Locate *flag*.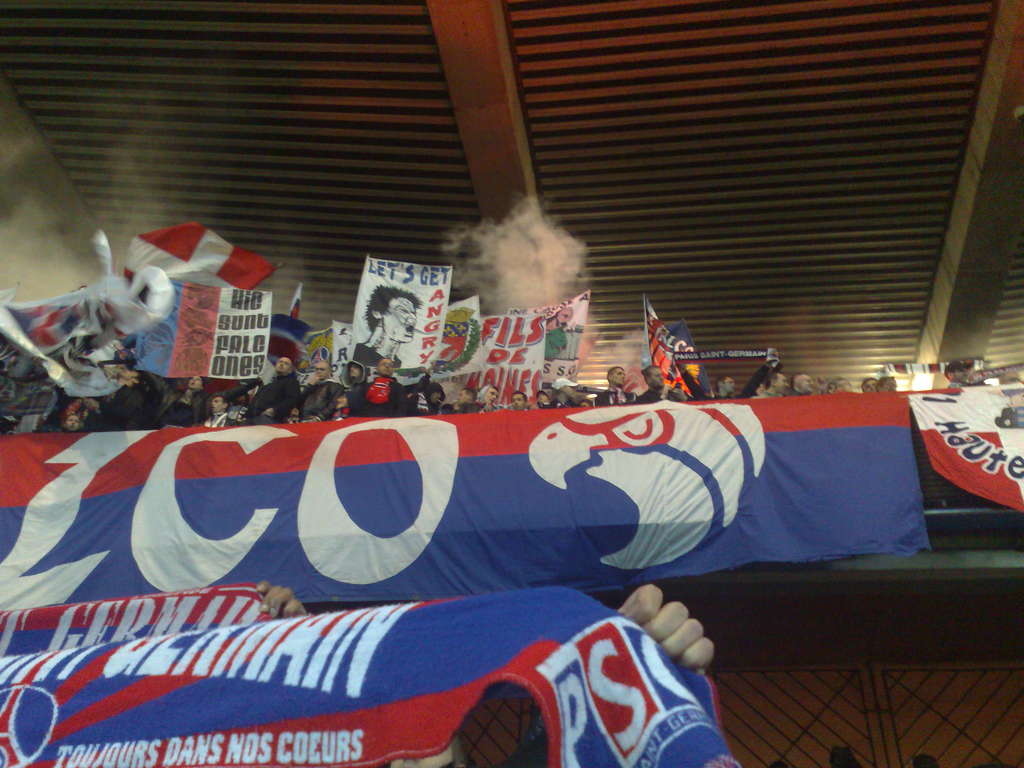
Bounding box: bbox=(113, 214, 282, 298).
